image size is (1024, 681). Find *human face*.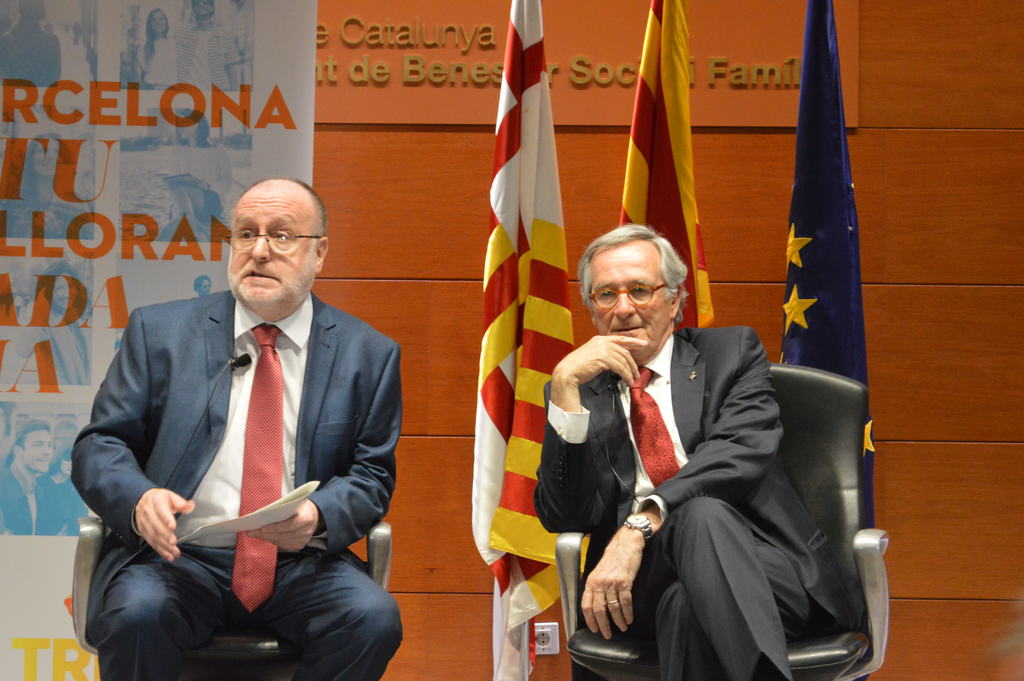
BBox(220, 199, 306, 304).
